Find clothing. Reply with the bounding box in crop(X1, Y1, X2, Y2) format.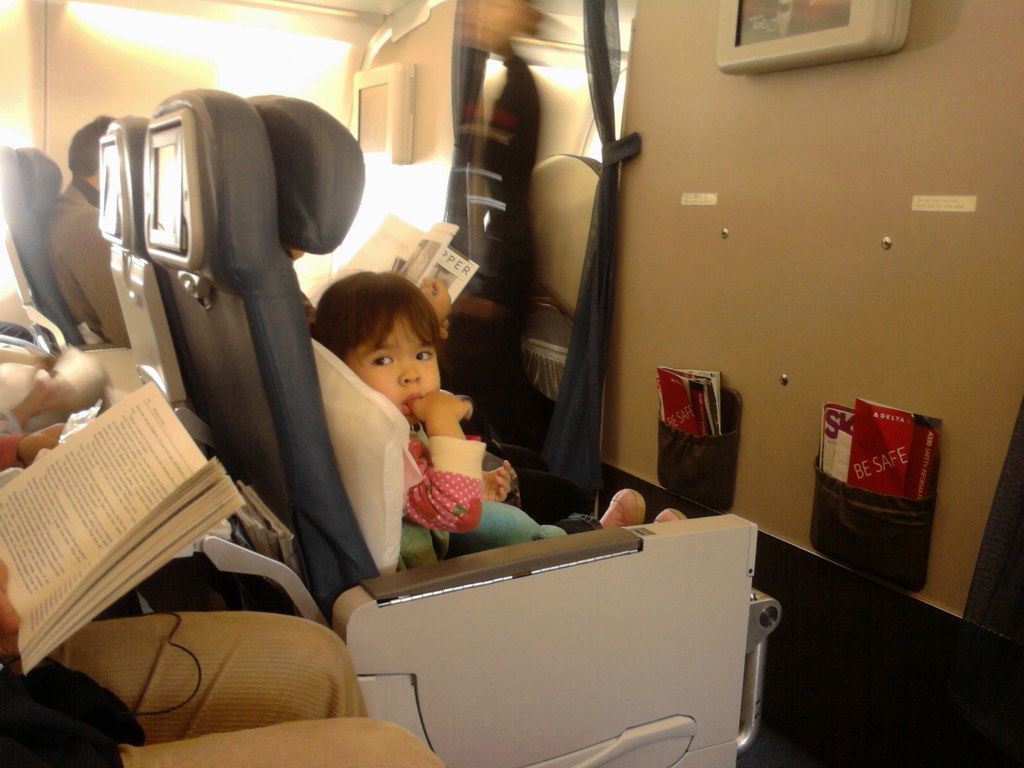
crop(401, 428, 609, 577).
